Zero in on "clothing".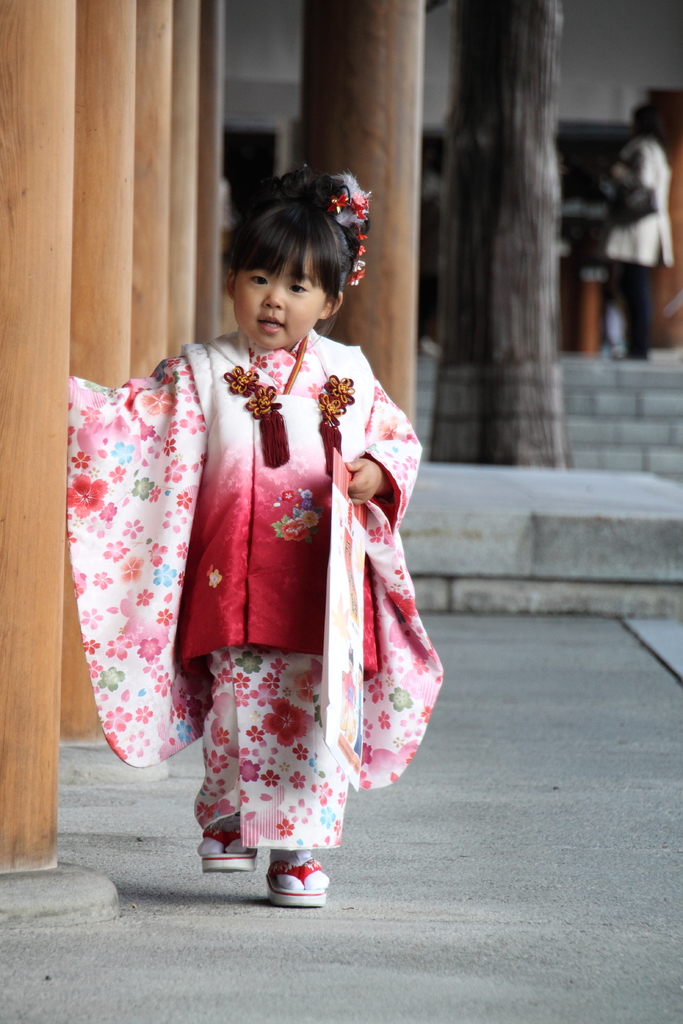
Zeroed in: 113 286 429 845.
